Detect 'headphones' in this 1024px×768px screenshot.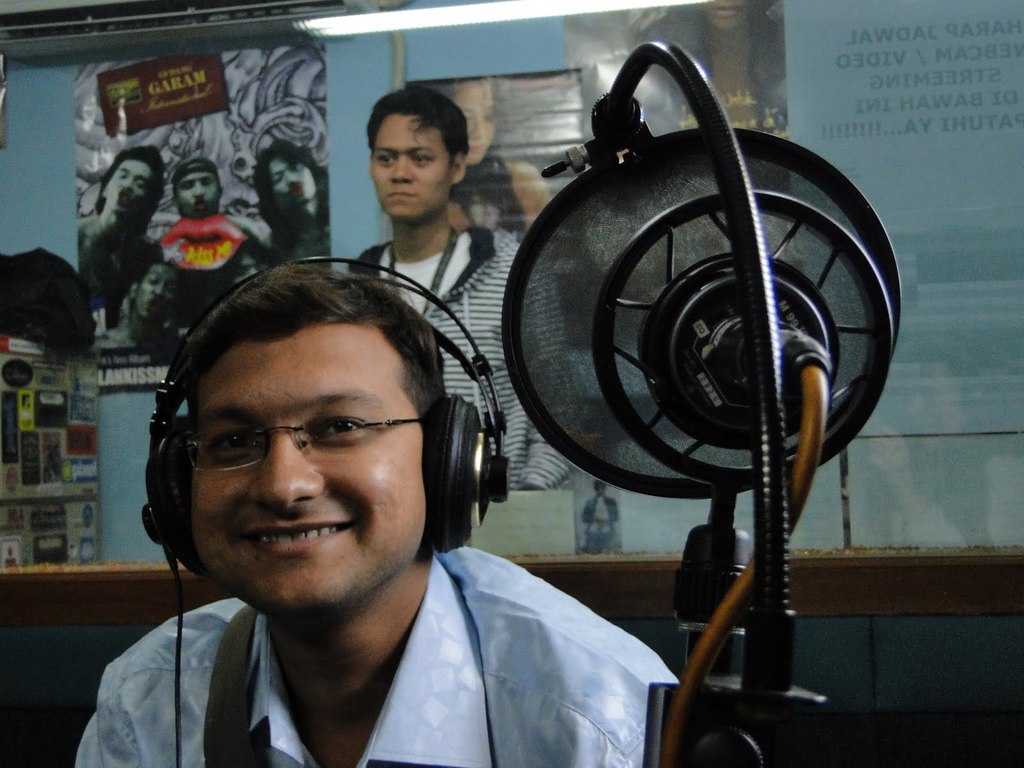
Detection: crop(138, 250, 507, 582).
